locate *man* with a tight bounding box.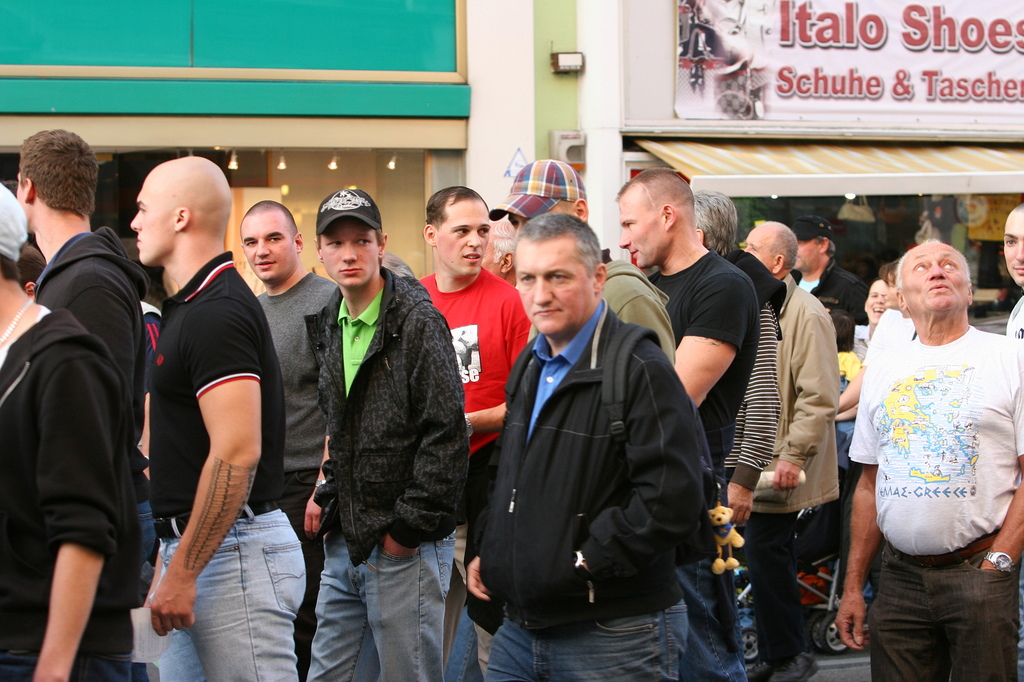
BBox(1000, 202, 1023, 343).
